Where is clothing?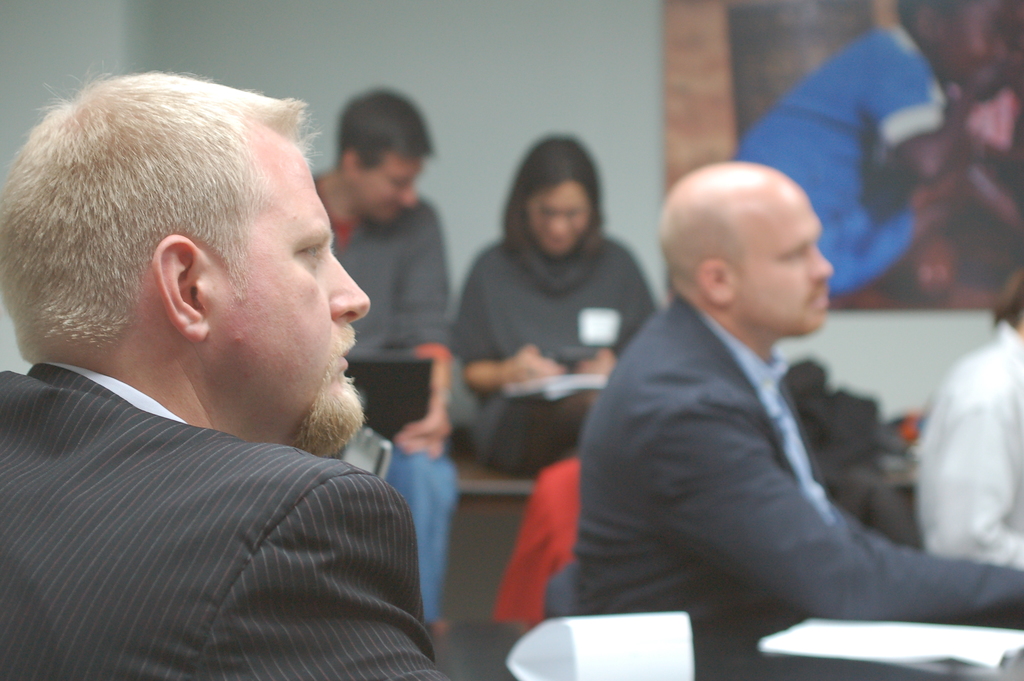
735/17/954/298.
